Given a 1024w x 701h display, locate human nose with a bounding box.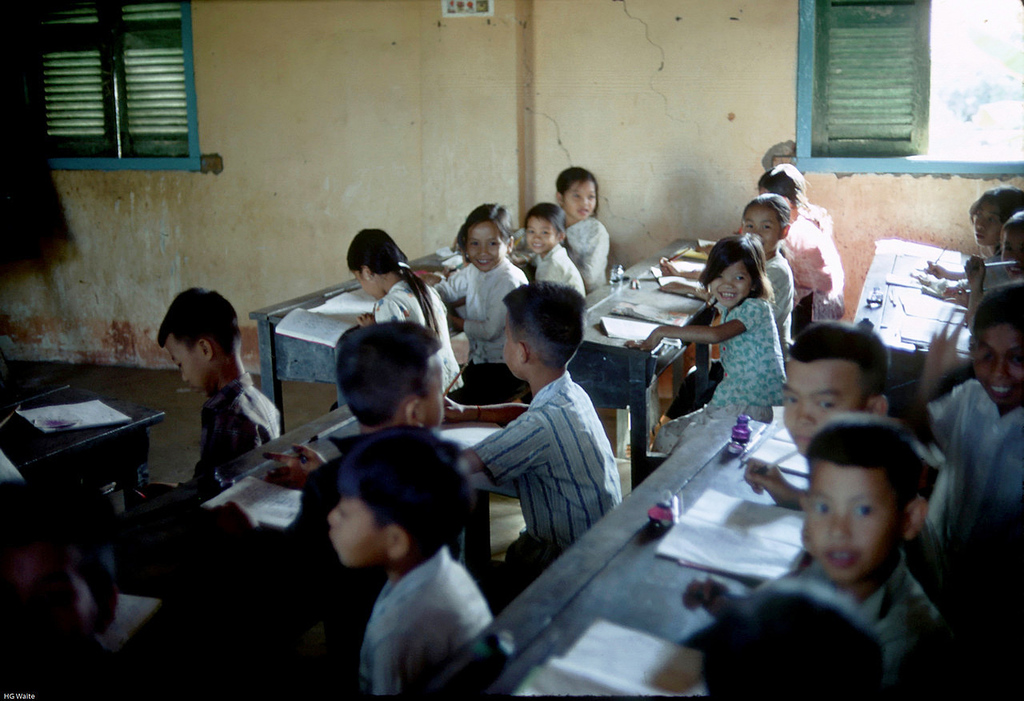
Located: <bbox>753, 226, 760, 236</bbox>.
